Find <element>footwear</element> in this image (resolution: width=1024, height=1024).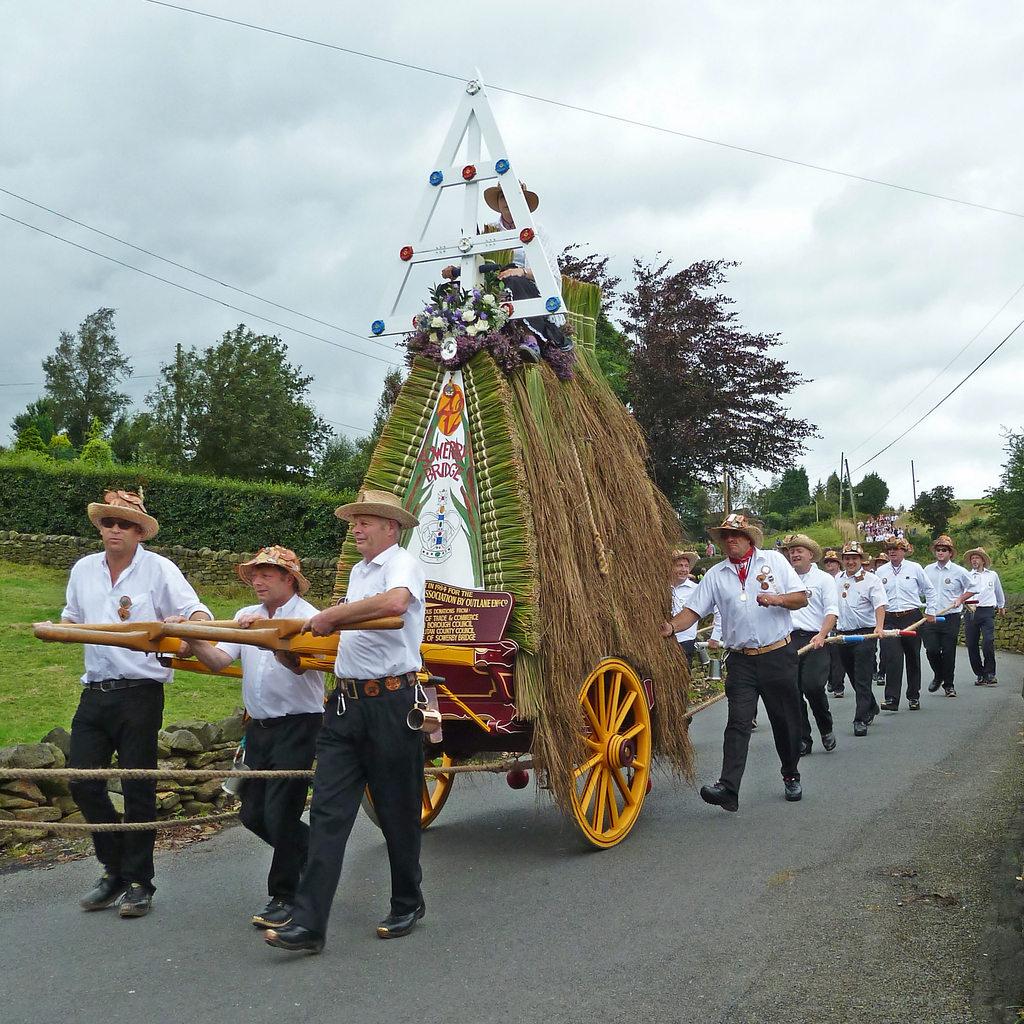
[x1=783, y1=772, x2=817, y2=798].
